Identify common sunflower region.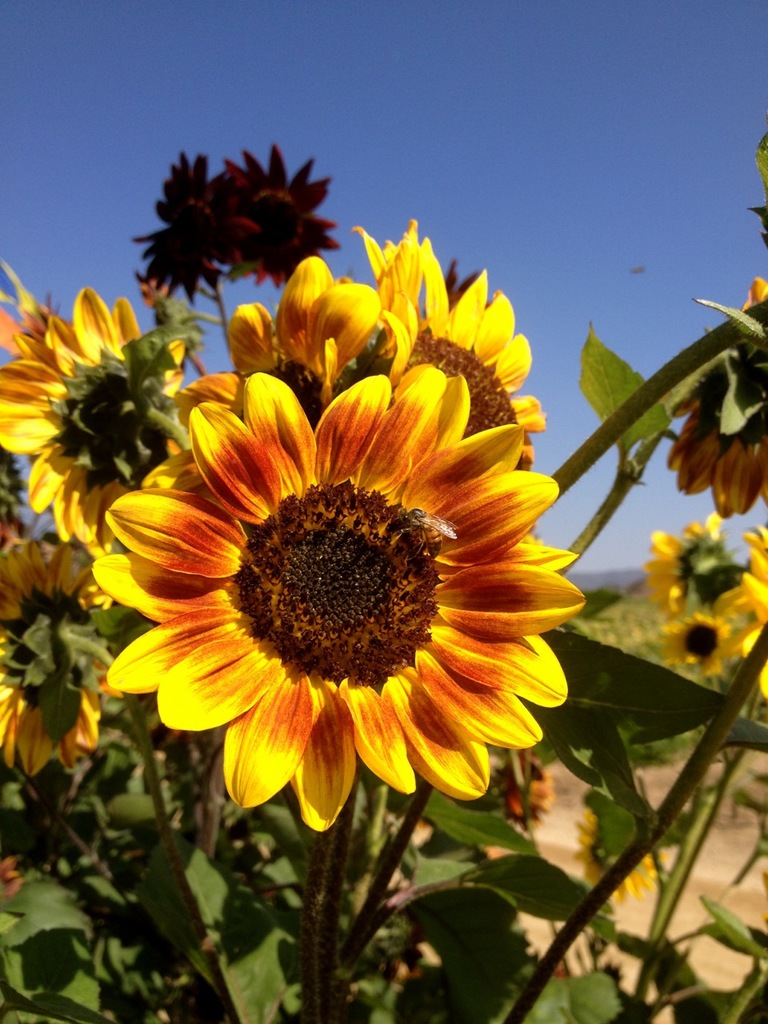
Region: select_region(649, 538, 694, 626).
